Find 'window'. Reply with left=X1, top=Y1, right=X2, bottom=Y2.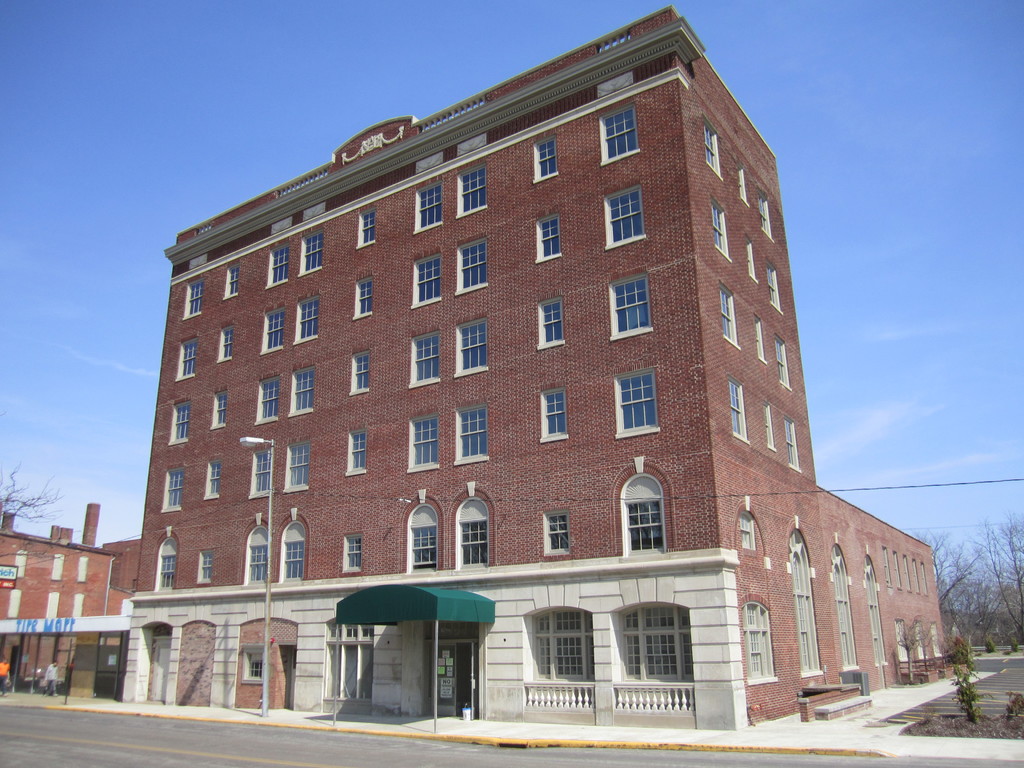
left=785, top=422, right=799, bottom=467.
